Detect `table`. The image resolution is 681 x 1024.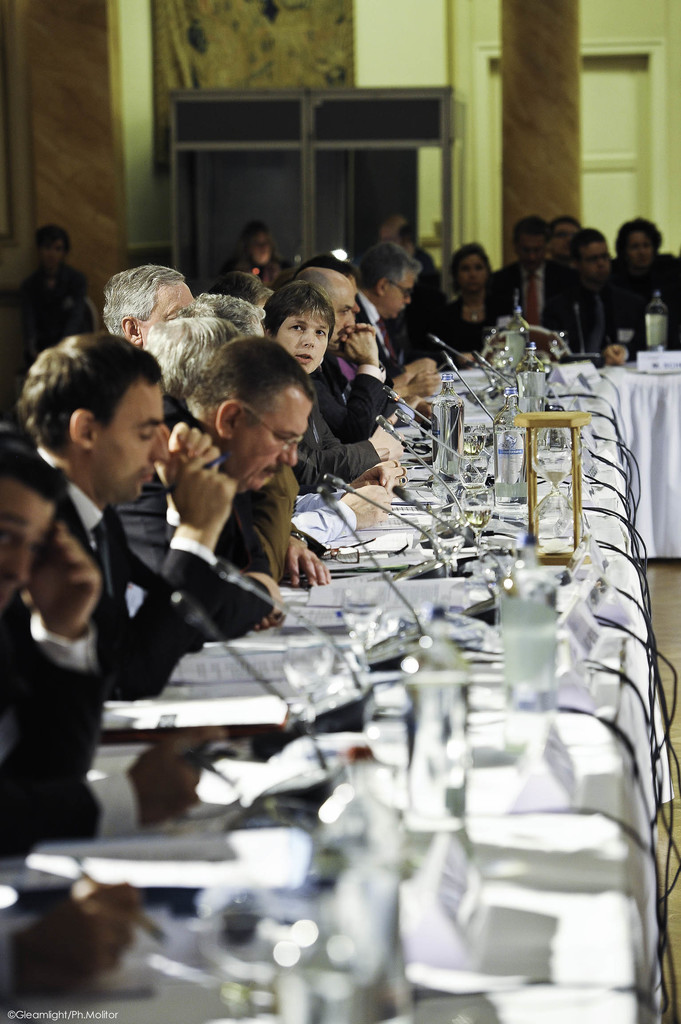
<region>0, 340, 680, 1023</region>.
